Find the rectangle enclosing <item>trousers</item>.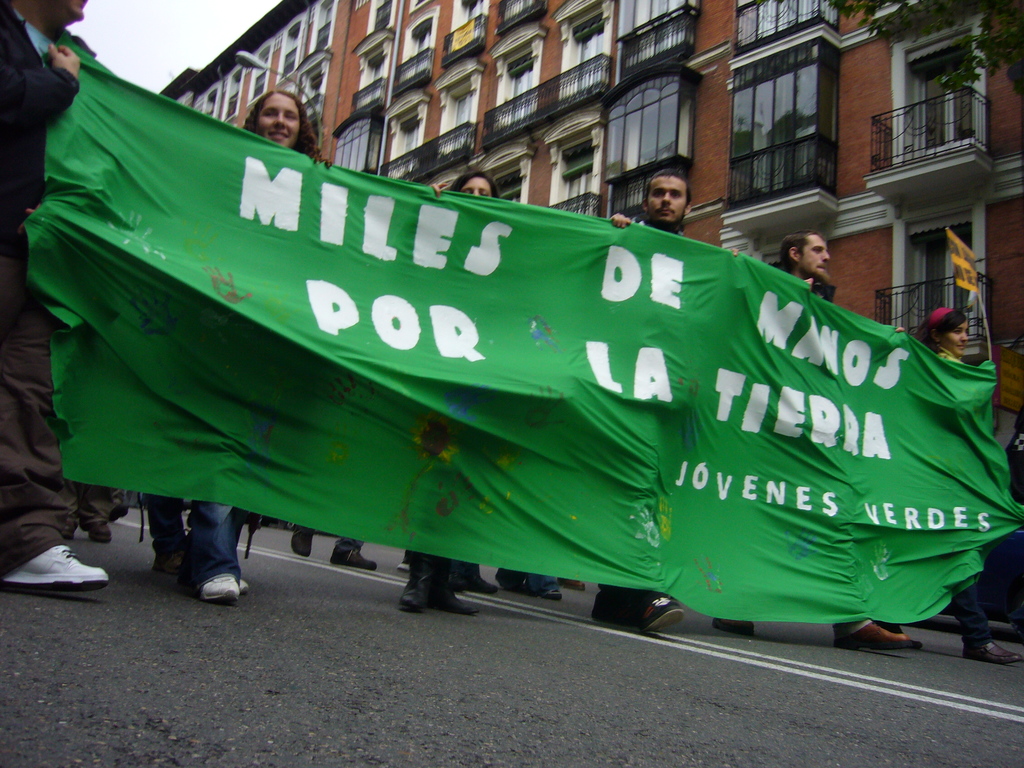
198 493 236 572.
